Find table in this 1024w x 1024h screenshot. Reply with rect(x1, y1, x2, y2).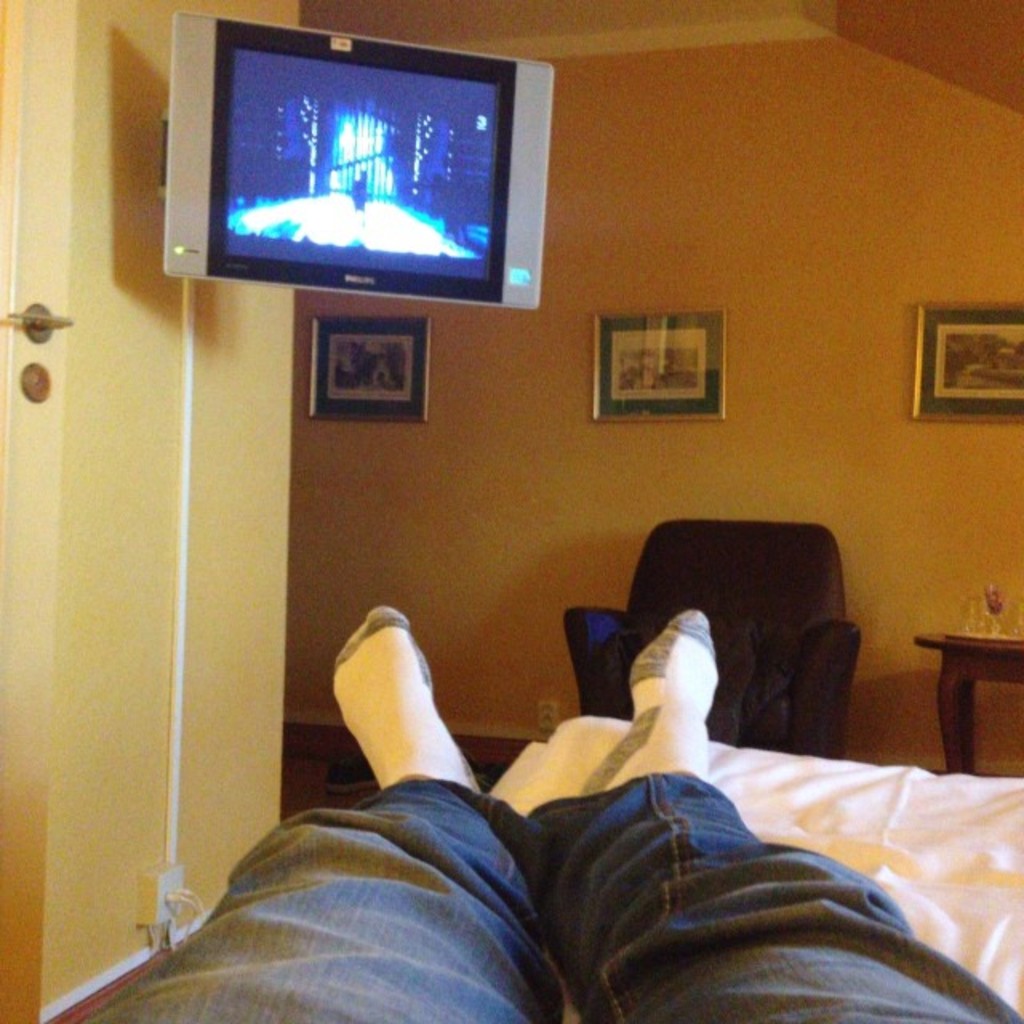
rect(920, 629, 1022, 781).
